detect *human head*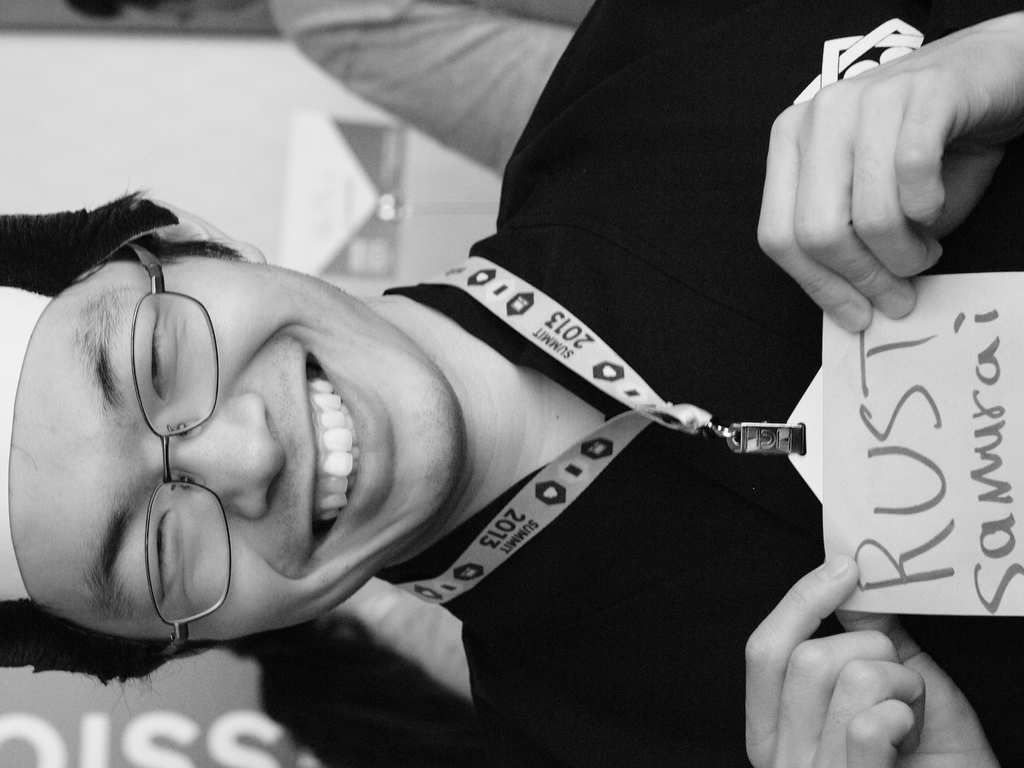
rect(50, 222, 455, 650)
